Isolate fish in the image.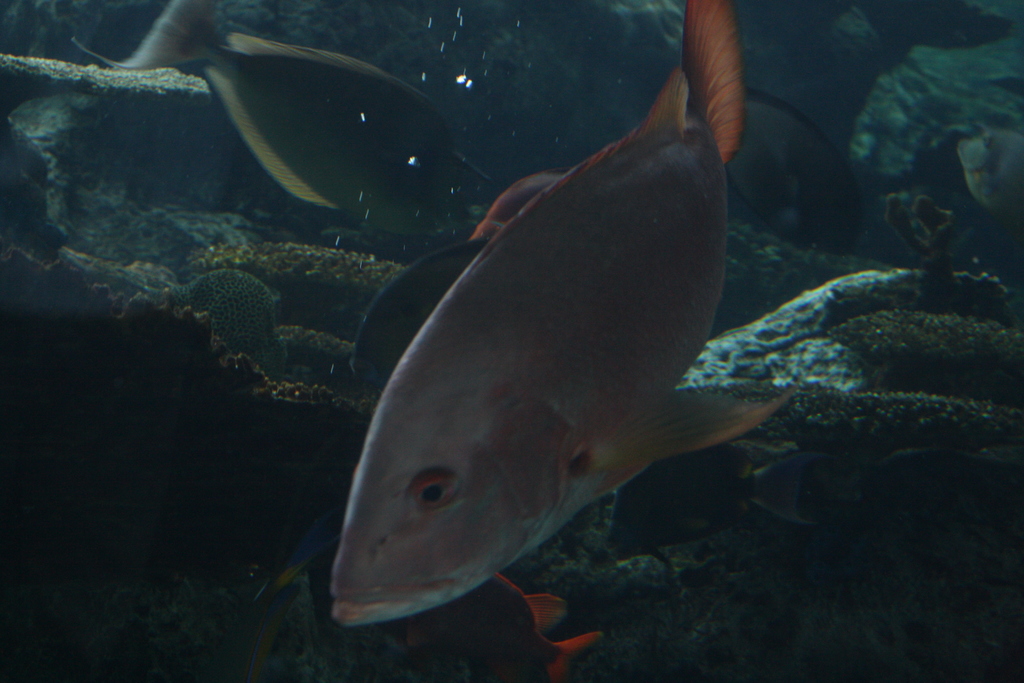
Isolated region: 410,567,595,682.
